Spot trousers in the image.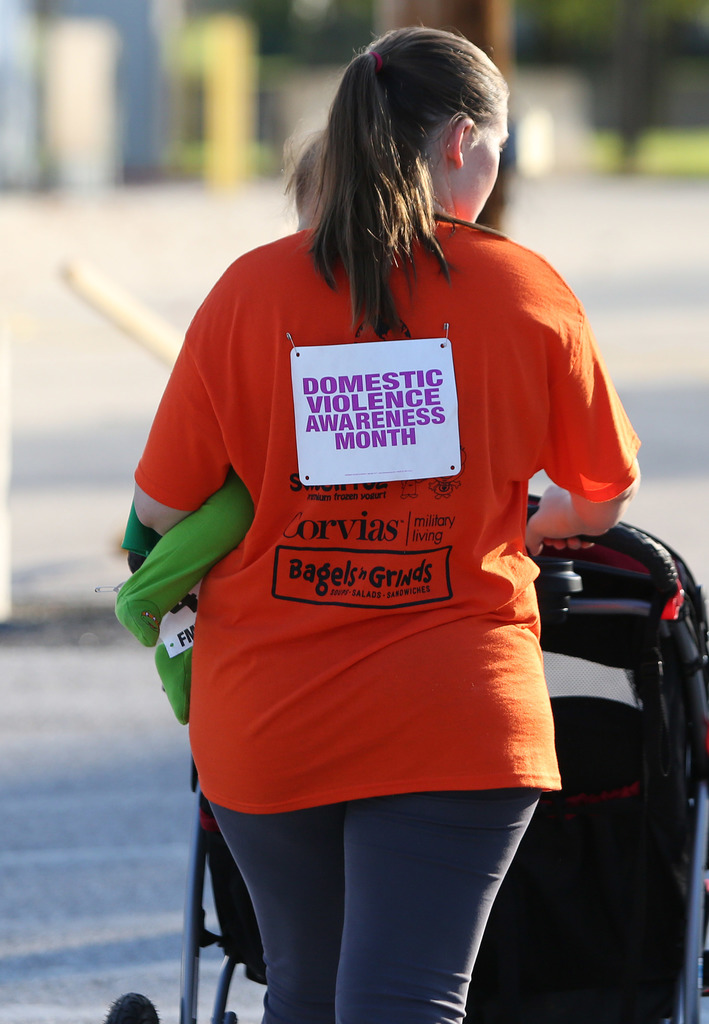
trousers found at 216/780/554/1023.
